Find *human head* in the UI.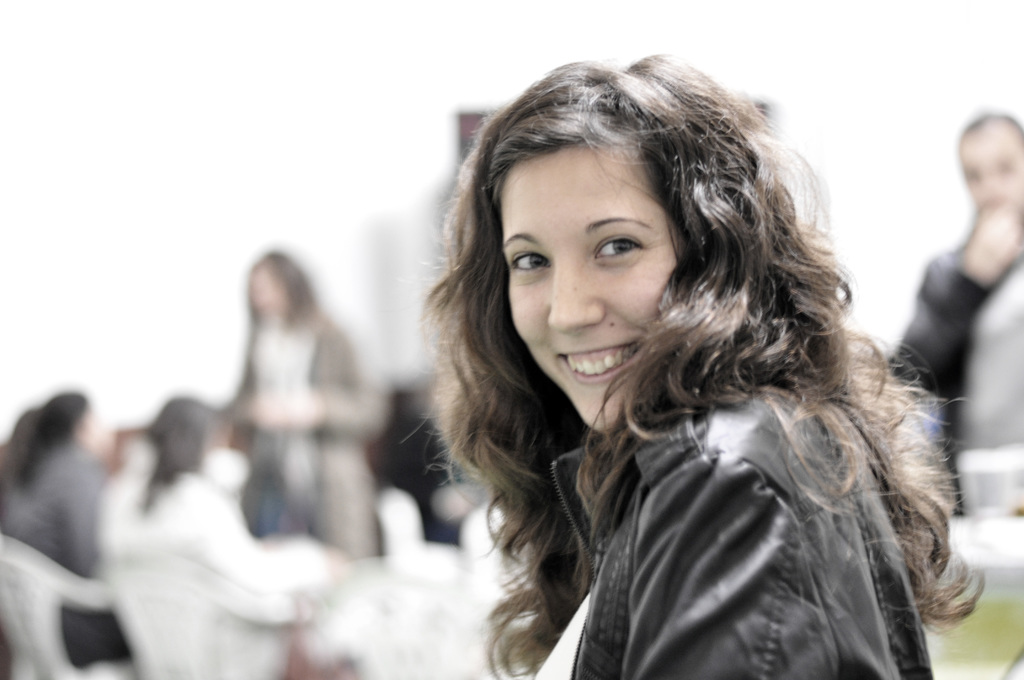
UI element at bbox=[232, 239, 316, 329].
